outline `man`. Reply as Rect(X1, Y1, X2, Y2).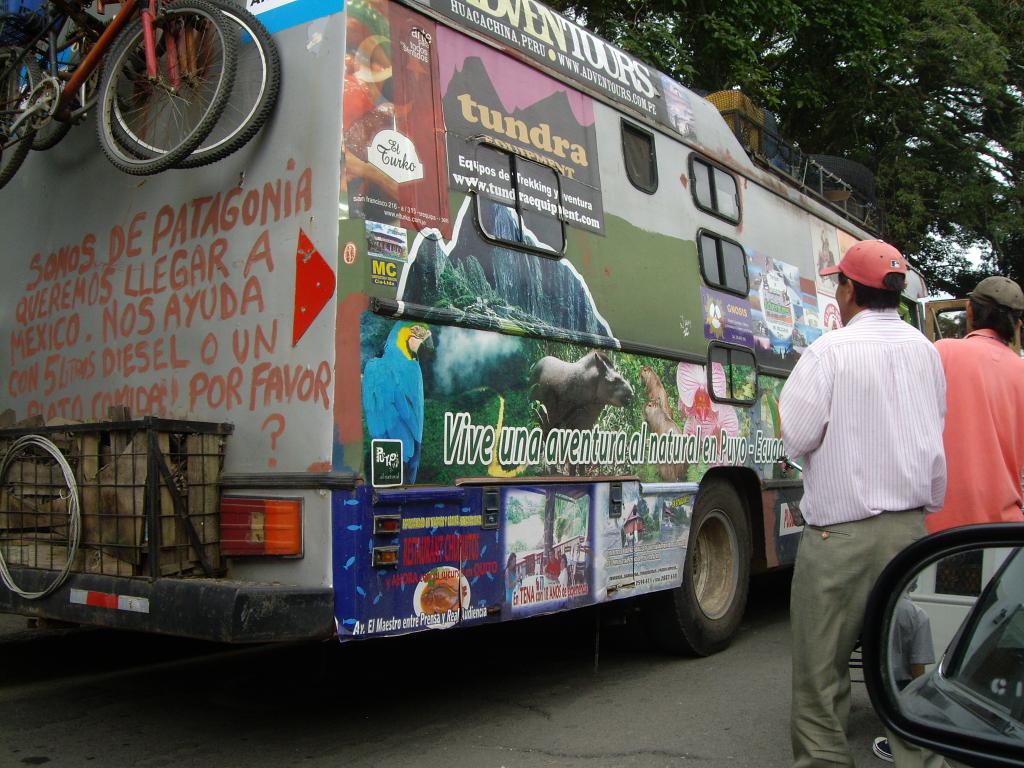
Rect(772, 248, 969, 750).
